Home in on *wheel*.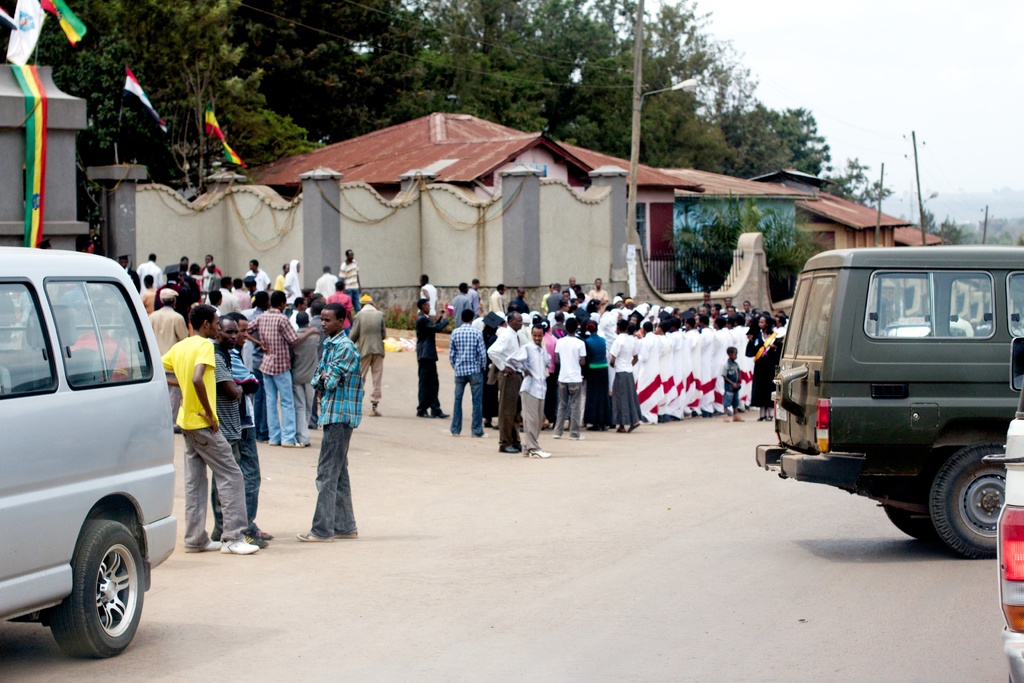
Homed in at <bbox>929, 447, 1012, 554</bbox>.
